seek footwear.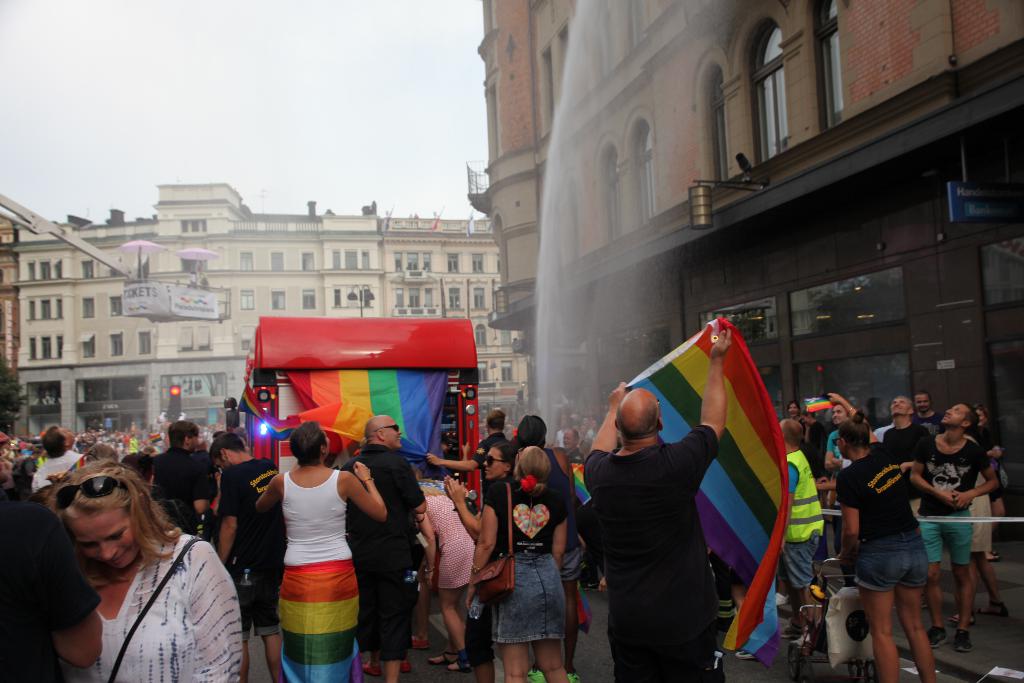
bbox(443, 659, 469, 673).
